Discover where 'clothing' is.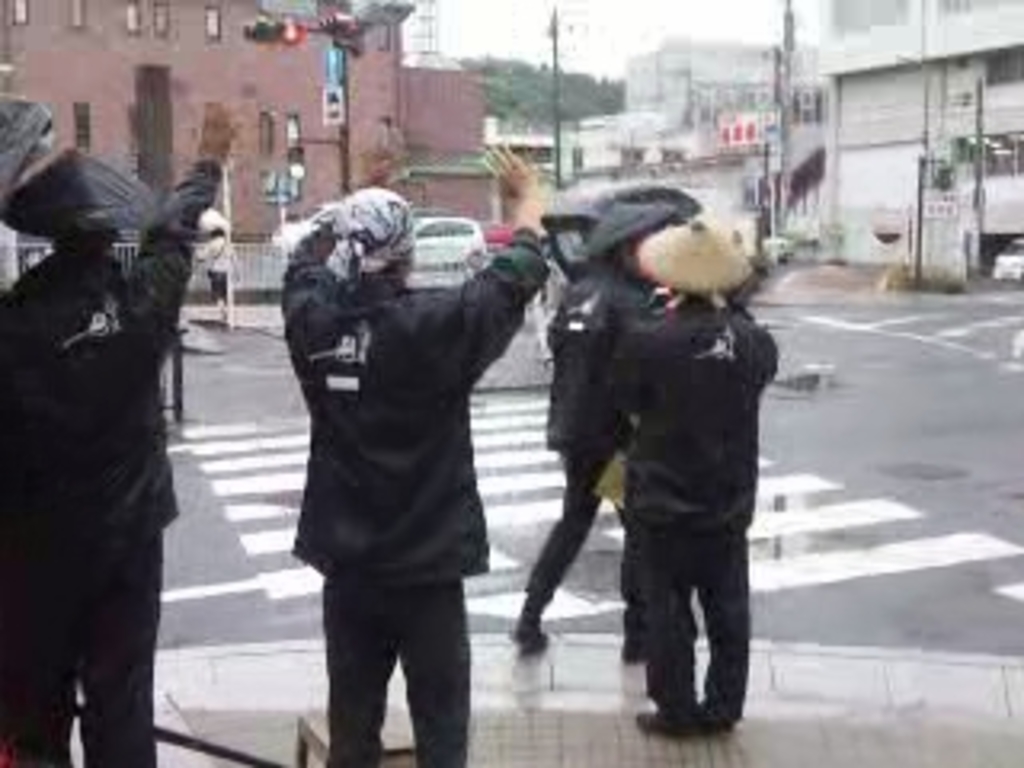
Discovered at <box>262,163,525,739</box>.
